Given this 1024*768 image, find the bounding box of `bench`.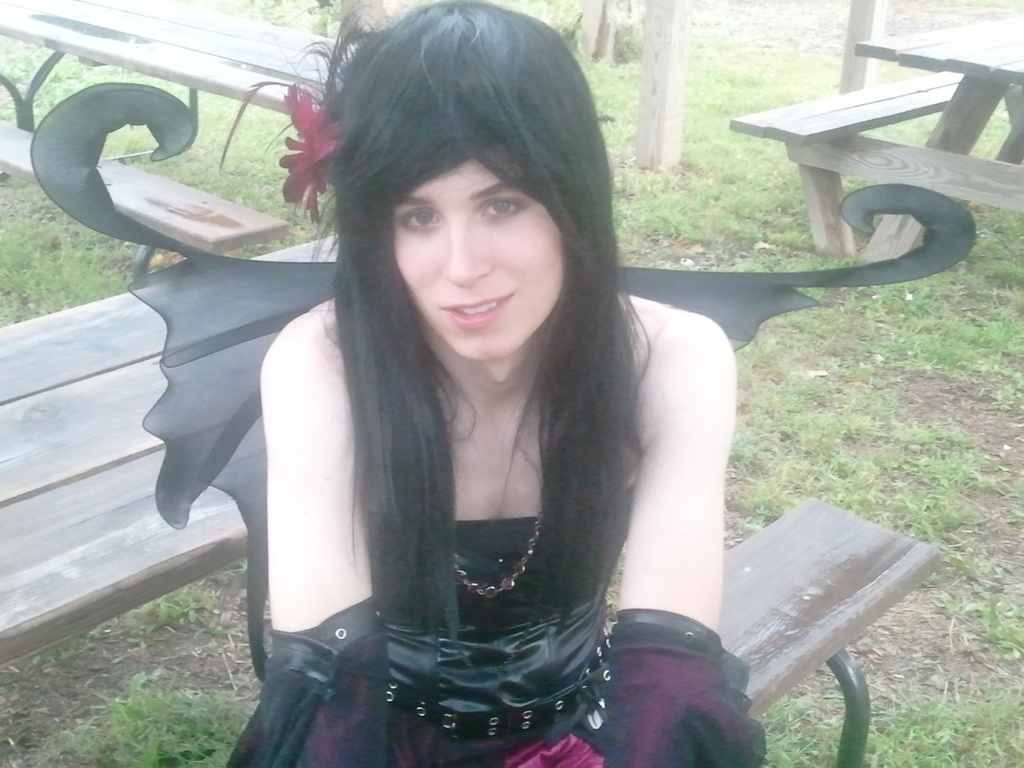
[0, 240, 344, 659].
